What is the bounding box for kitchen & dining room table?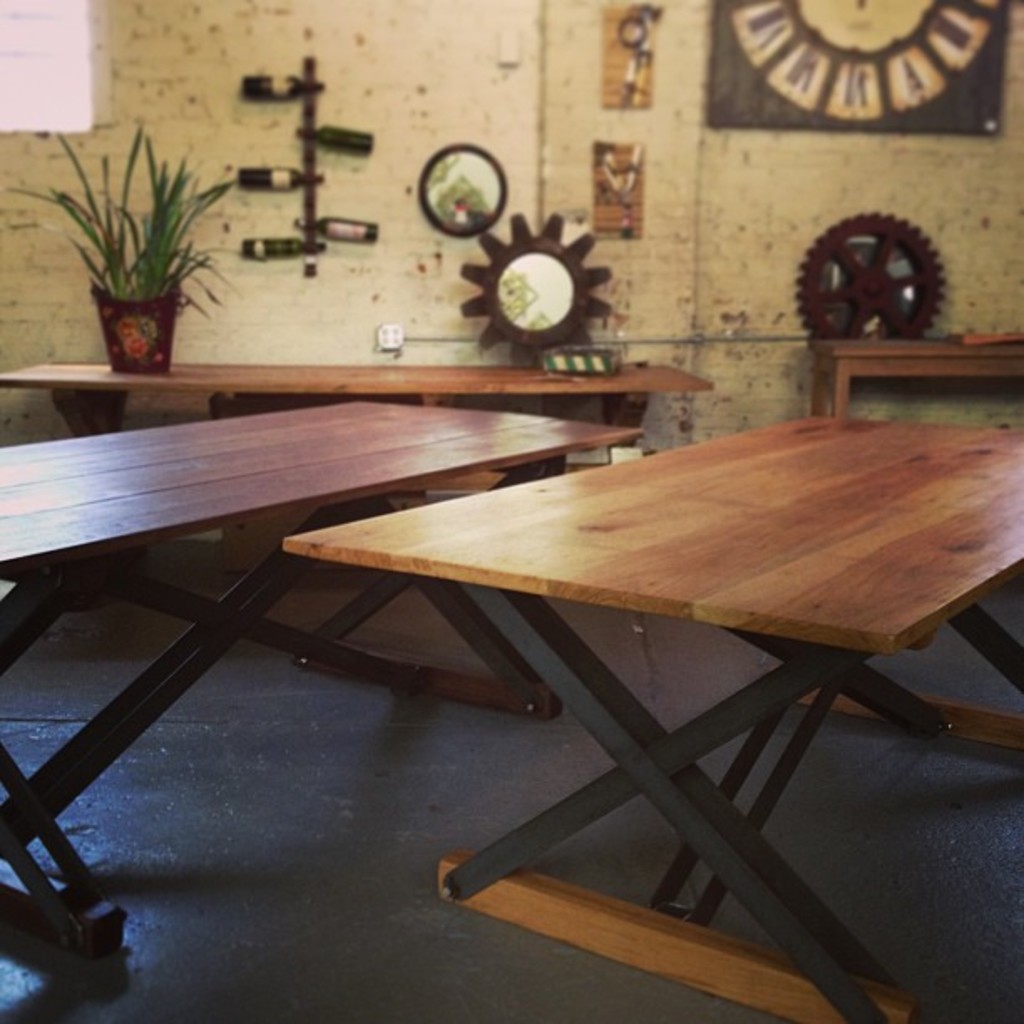
(x1=279, y1=407, x2=1022, y2=1022).
